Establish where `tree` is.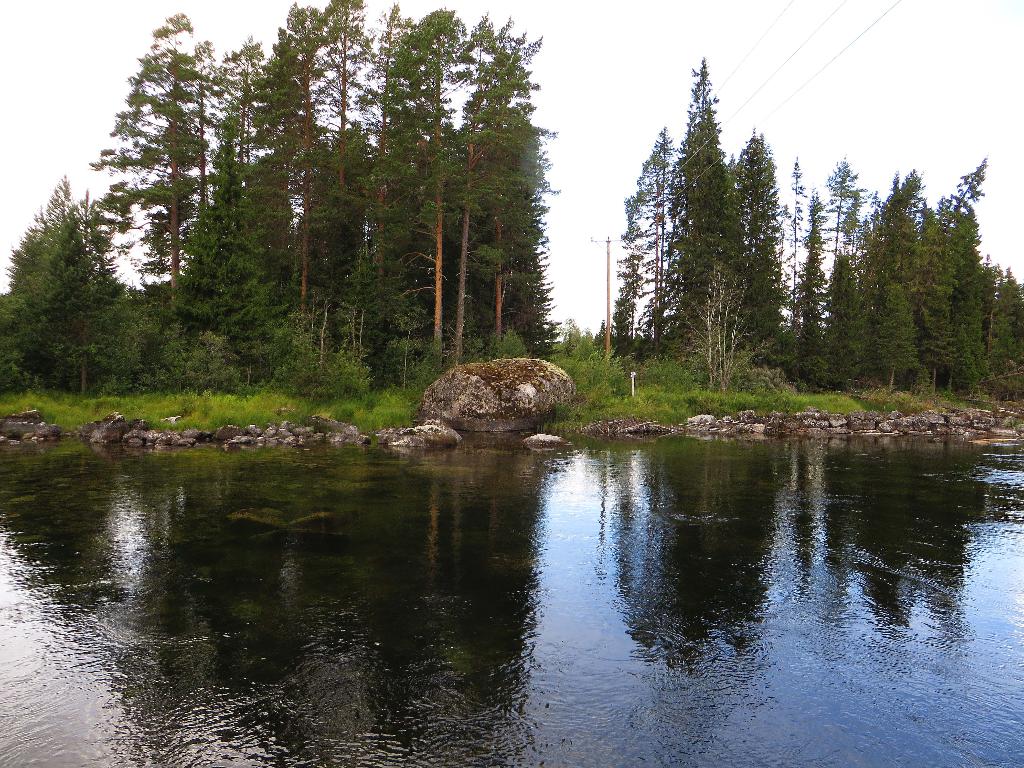
Established at bbox=(799, 193, 839, 348).
